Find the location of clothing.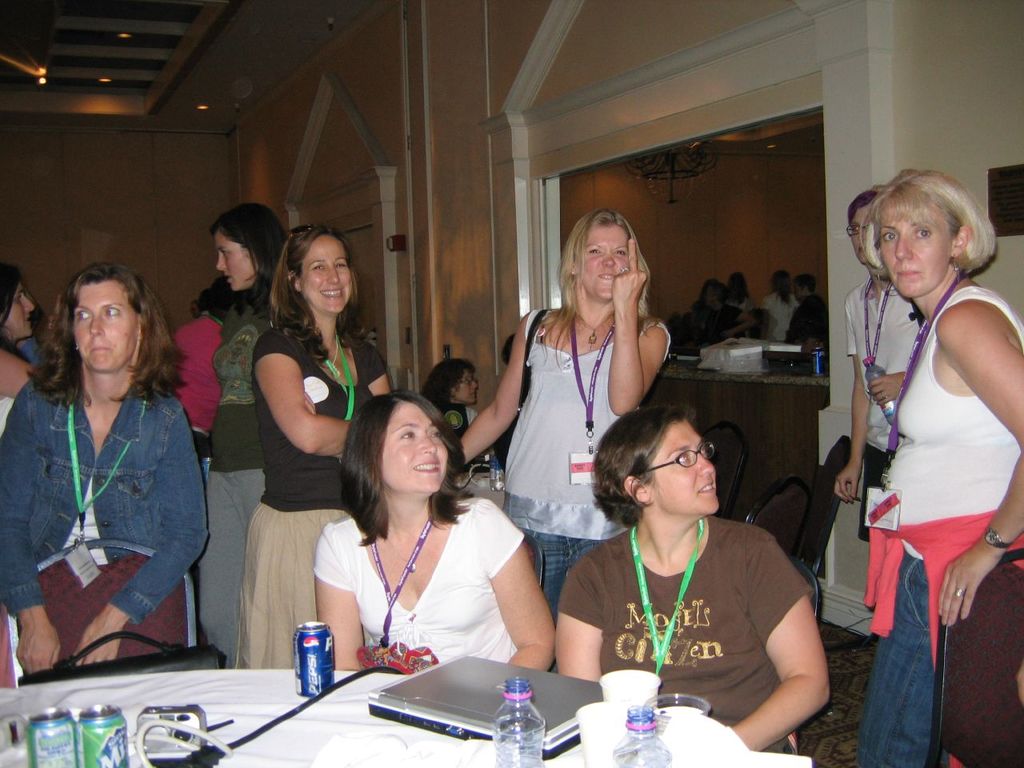
Location: BBox(856, 274, 1023, 764).
